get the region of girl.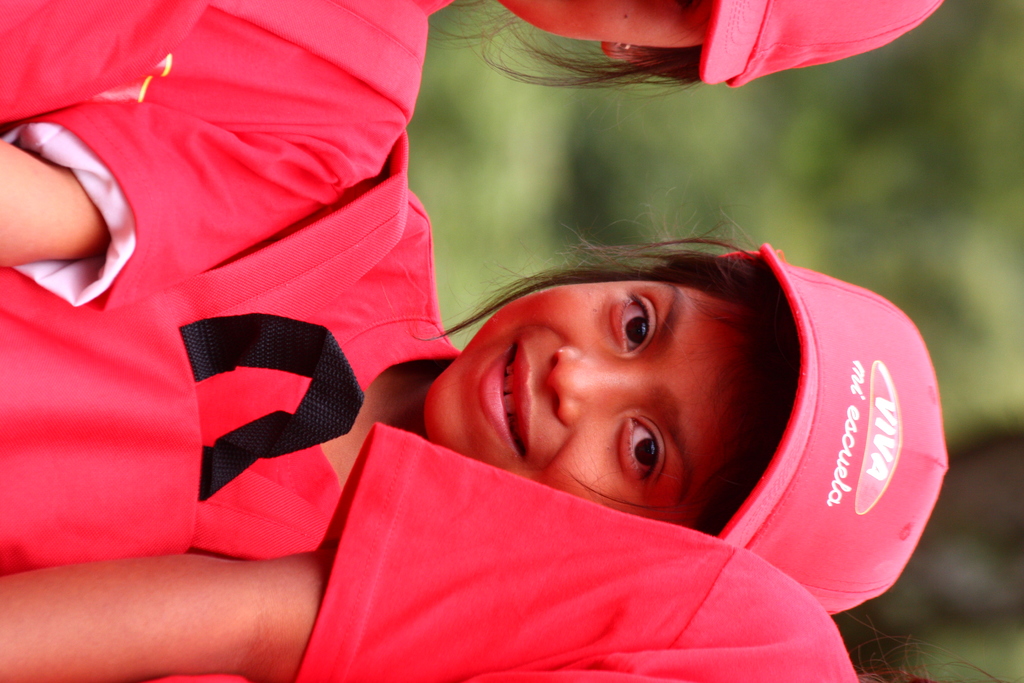
box=[0, 0, 945, 312].
